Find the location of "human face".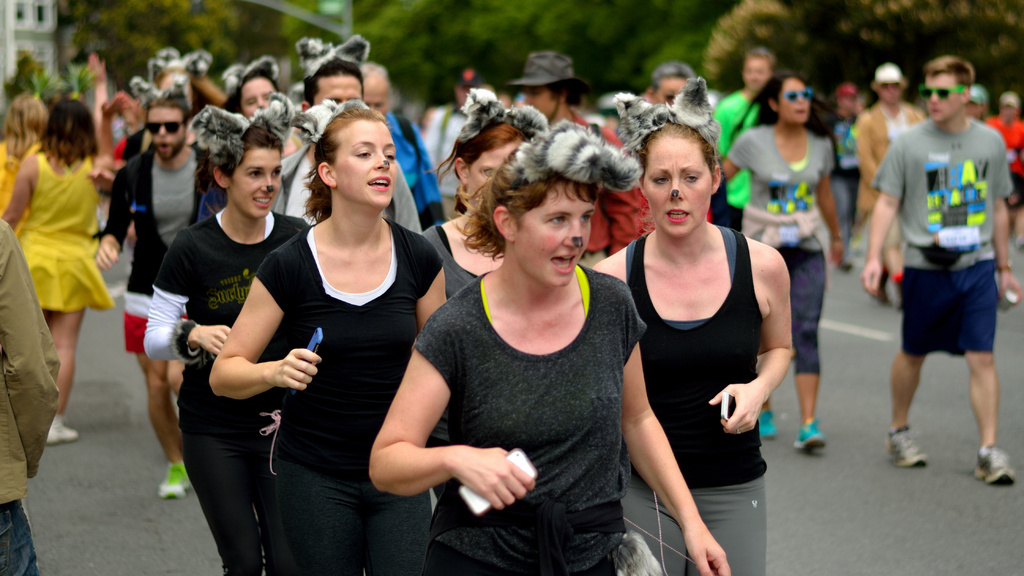
Location: 227 152 282 222.
